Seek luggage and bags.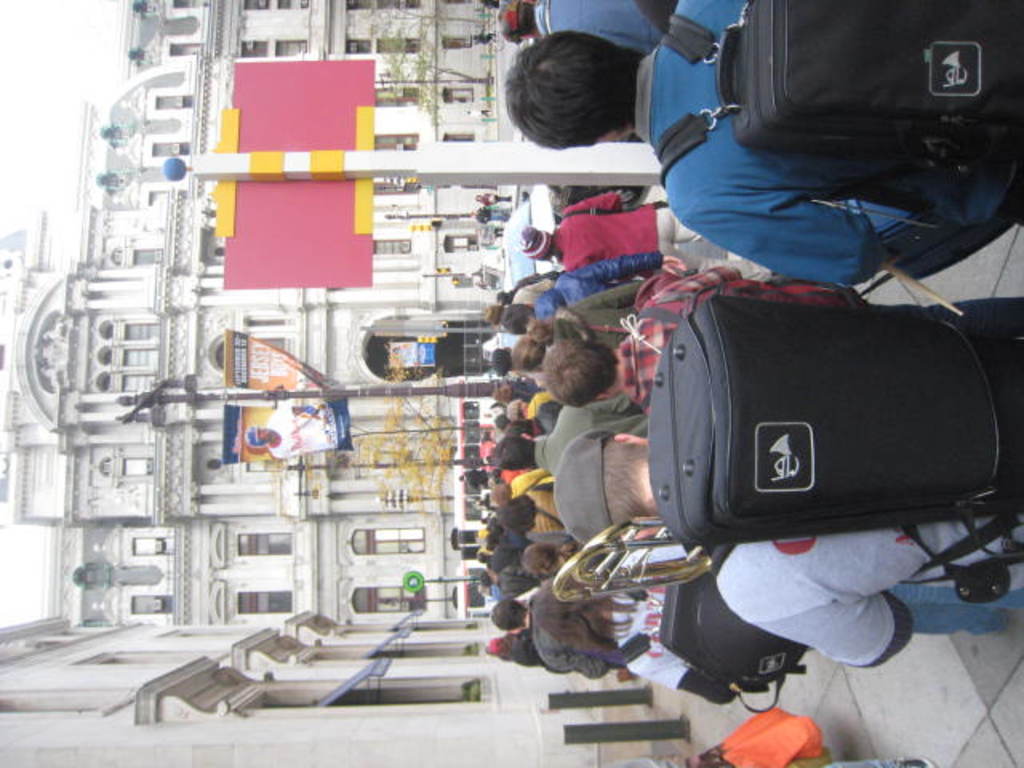
rect(654, 0, 1022, 182).
